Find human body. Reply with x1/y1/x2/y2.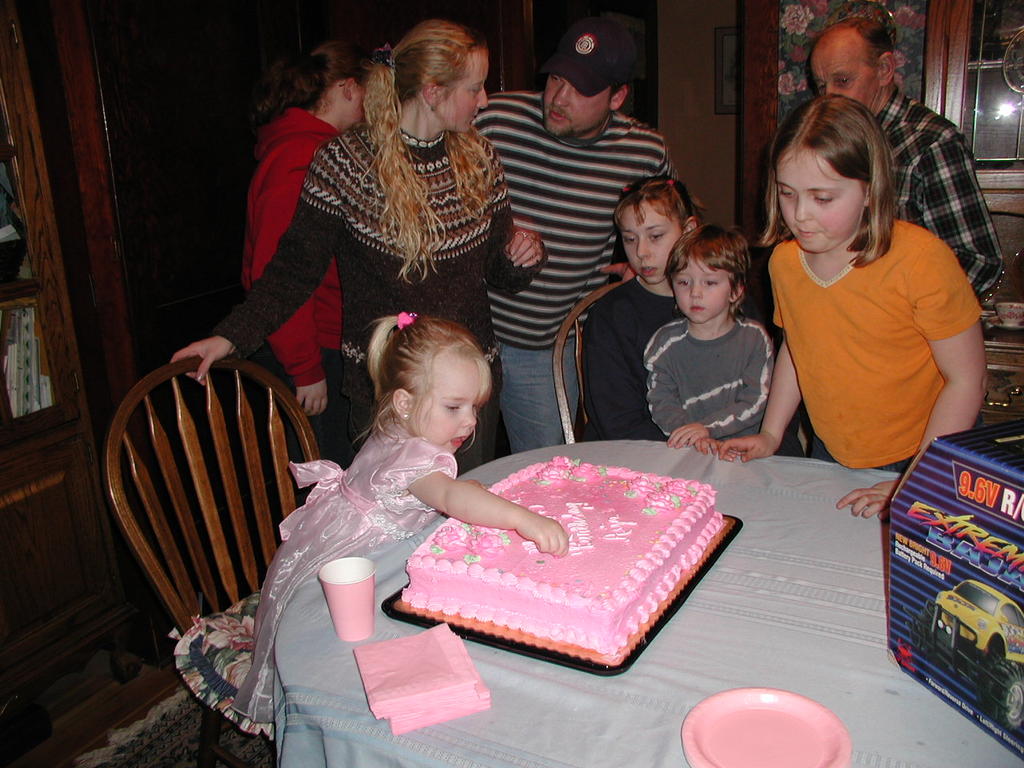
637/218/779/454.
